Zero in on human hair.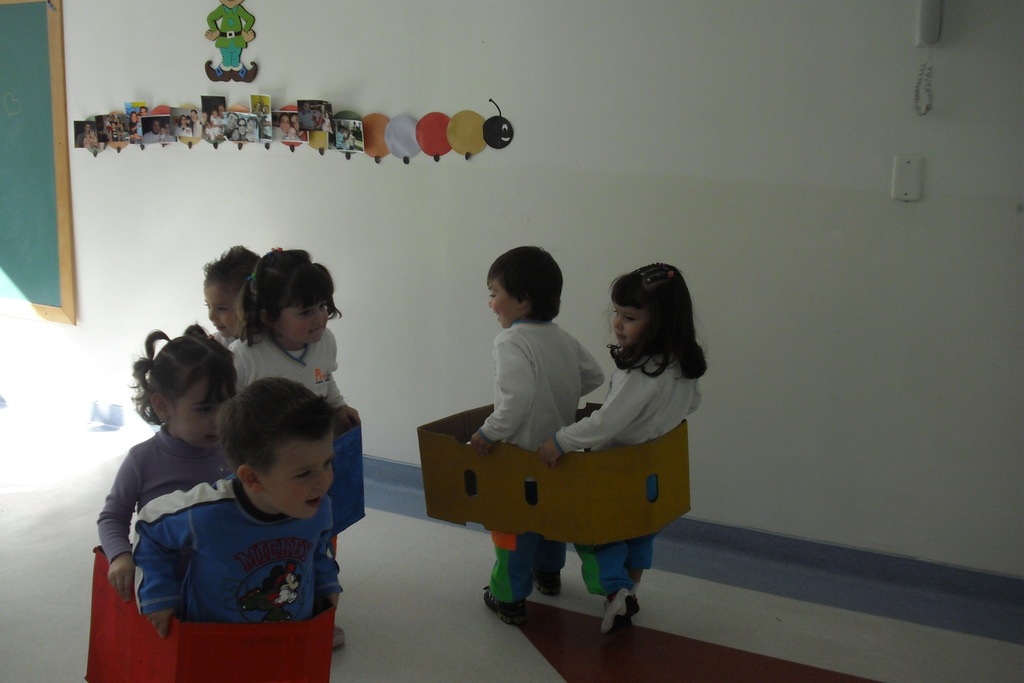
Zeroed in: rect(232, 244, 343, 349).
